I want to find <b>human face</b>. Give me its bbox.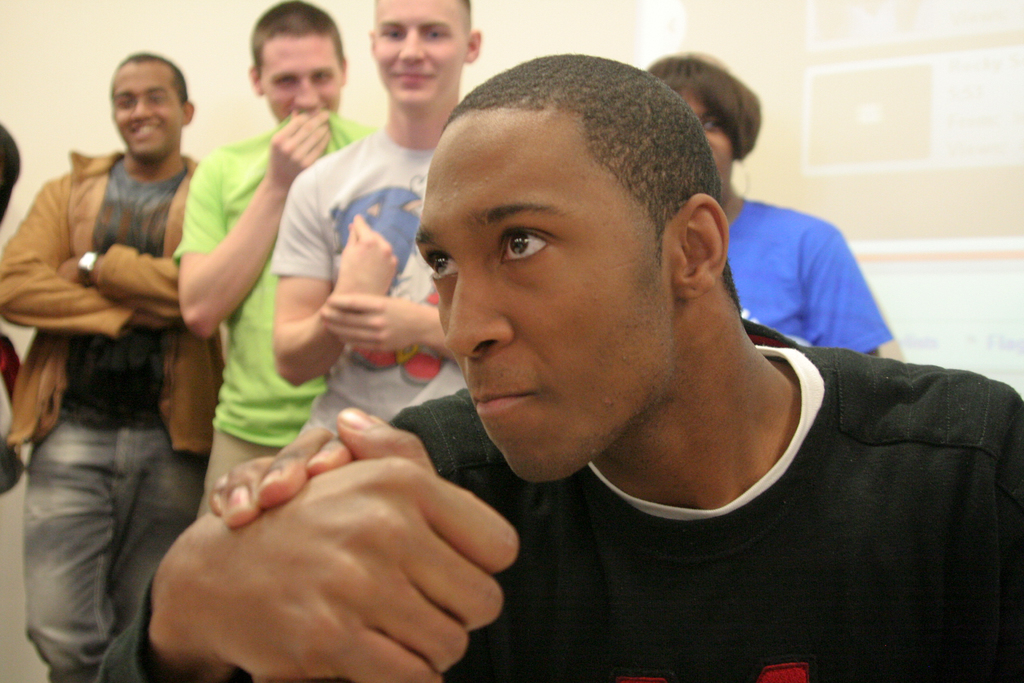
locate(371, 0, 467, 109).
